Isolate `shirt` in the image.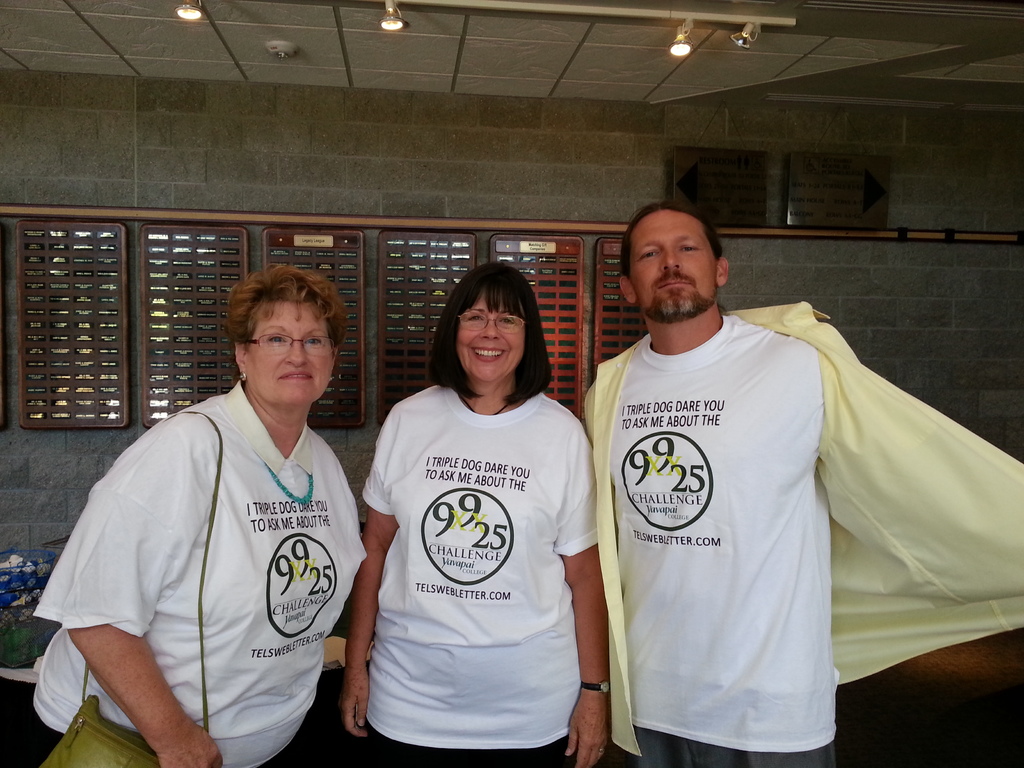
Isolated region: BBox(570, 241, 1023, 751).
